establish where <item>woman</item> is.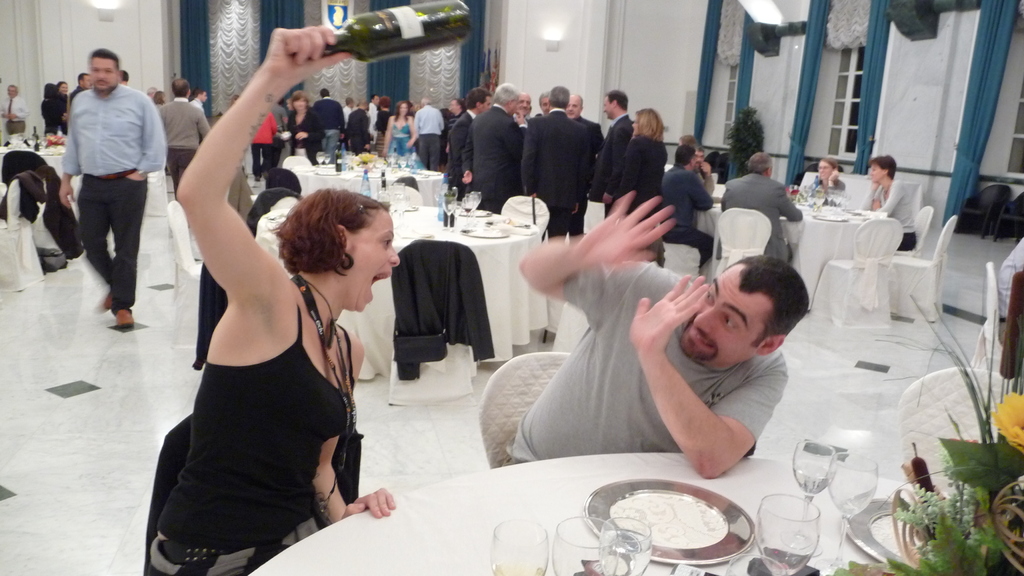
Established at rect(813, 157, 847, 192).
